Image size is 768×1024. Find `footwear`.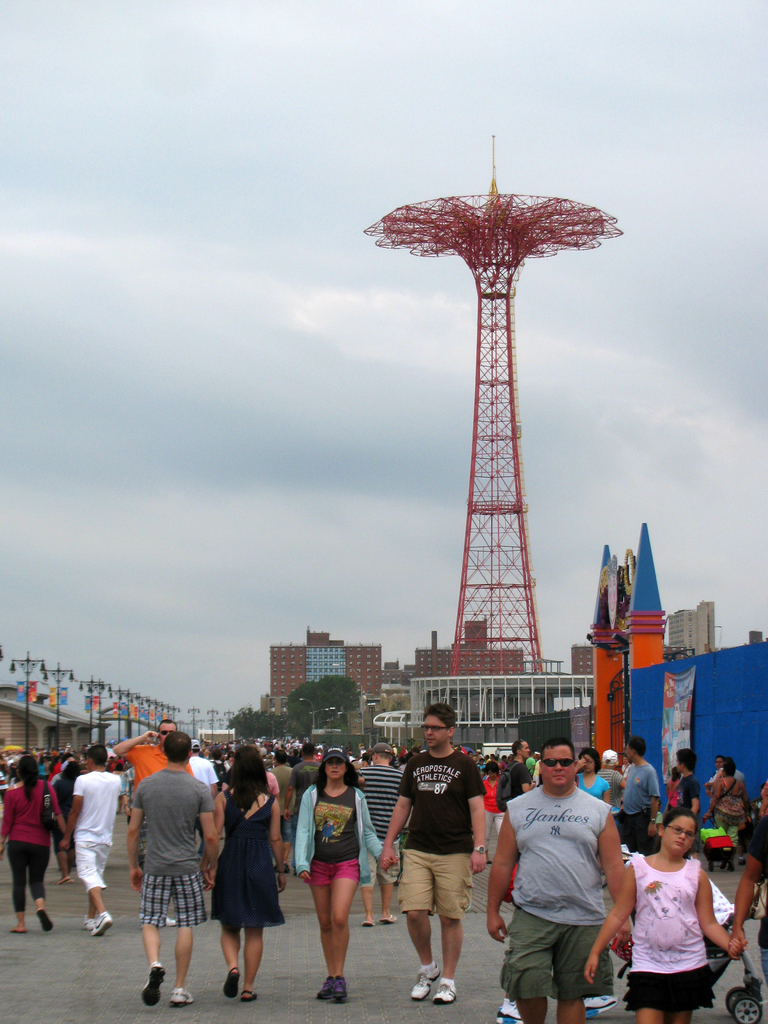
[left=409, top=965, right=439, bottom=1000].
